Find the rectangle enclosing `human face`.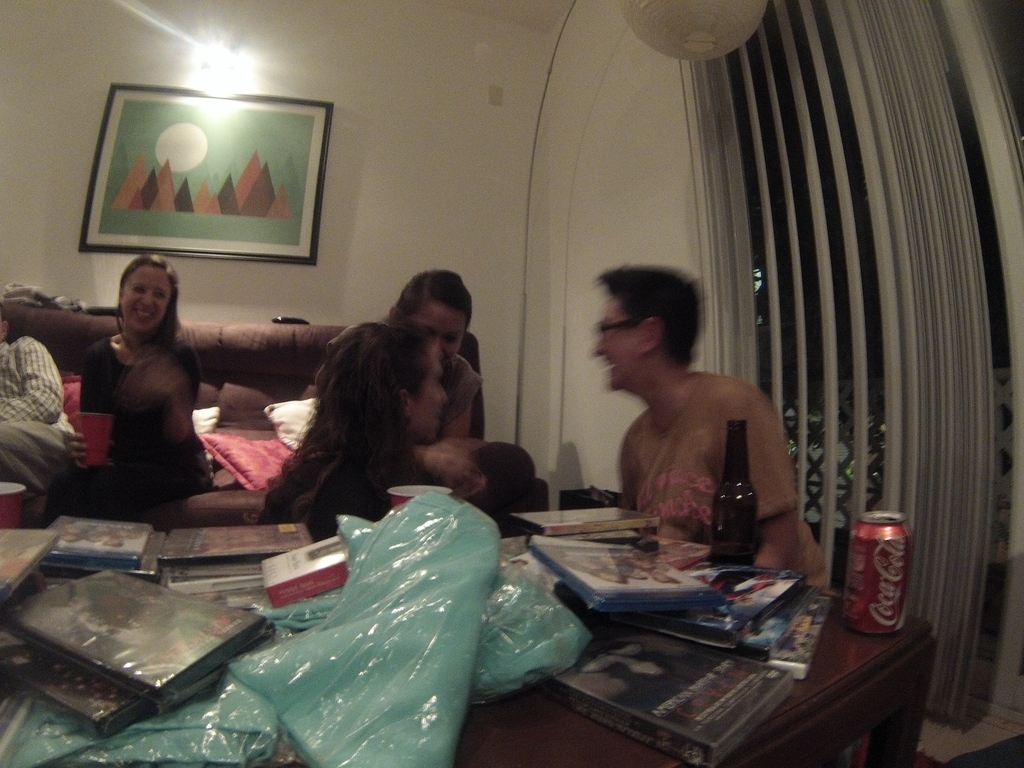
box=[588, 298, 646, 393].
